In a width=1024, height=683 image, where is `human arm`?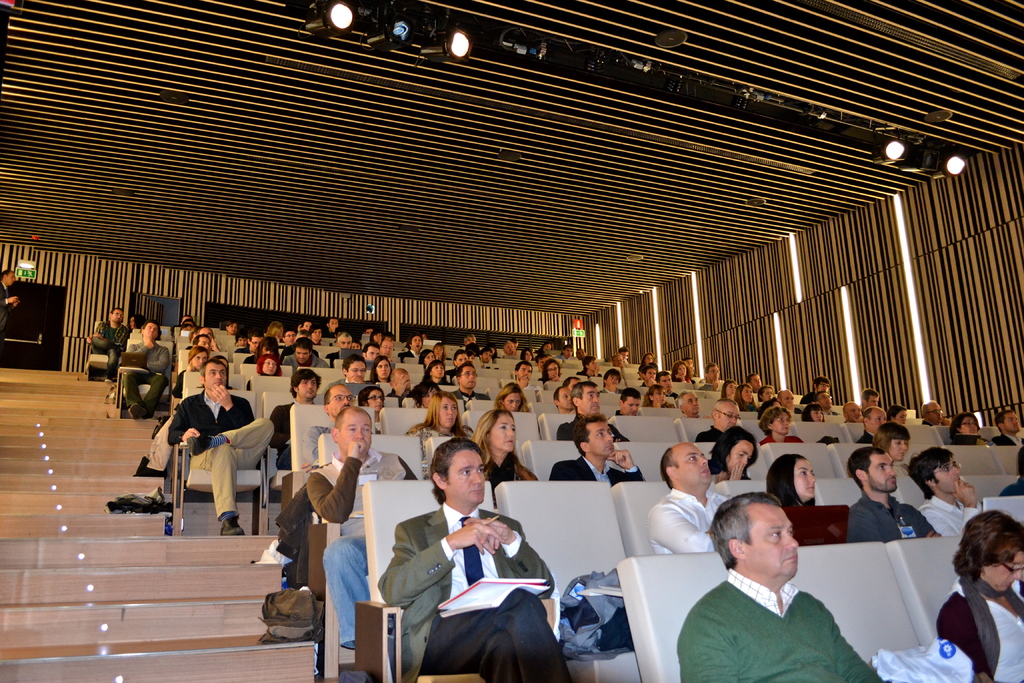
bbox=[209, 340, 226, 352].
